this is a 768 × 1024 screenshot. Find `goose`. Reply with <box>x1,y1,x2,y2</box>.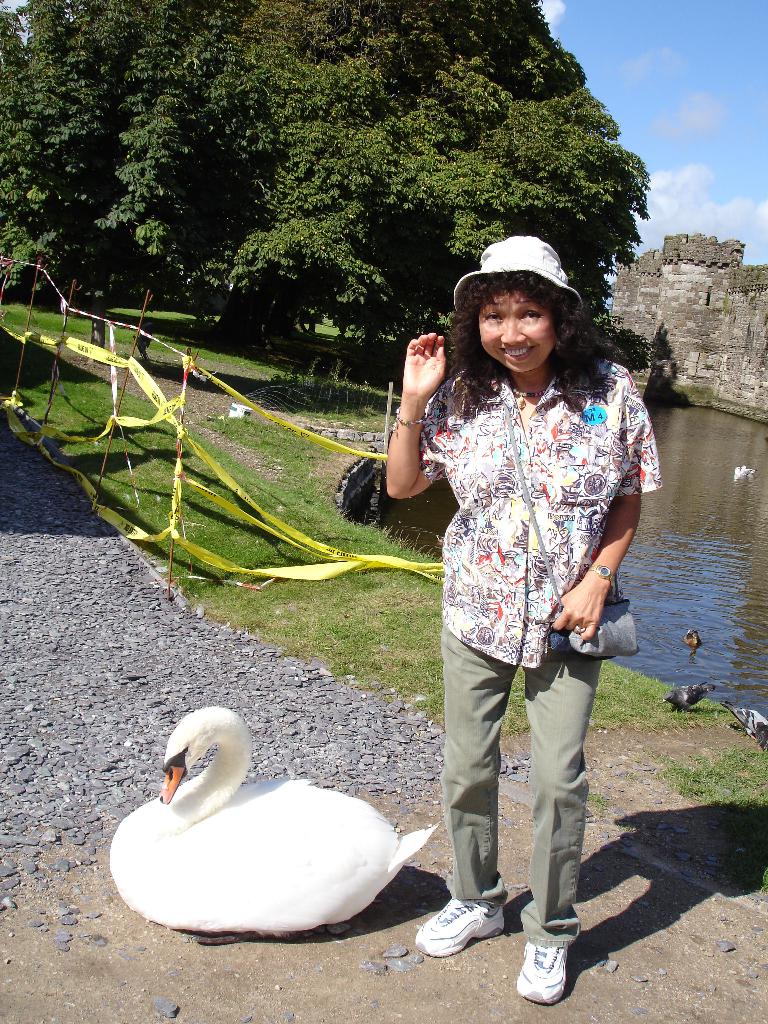
<box>101,703,442,939</box>.
